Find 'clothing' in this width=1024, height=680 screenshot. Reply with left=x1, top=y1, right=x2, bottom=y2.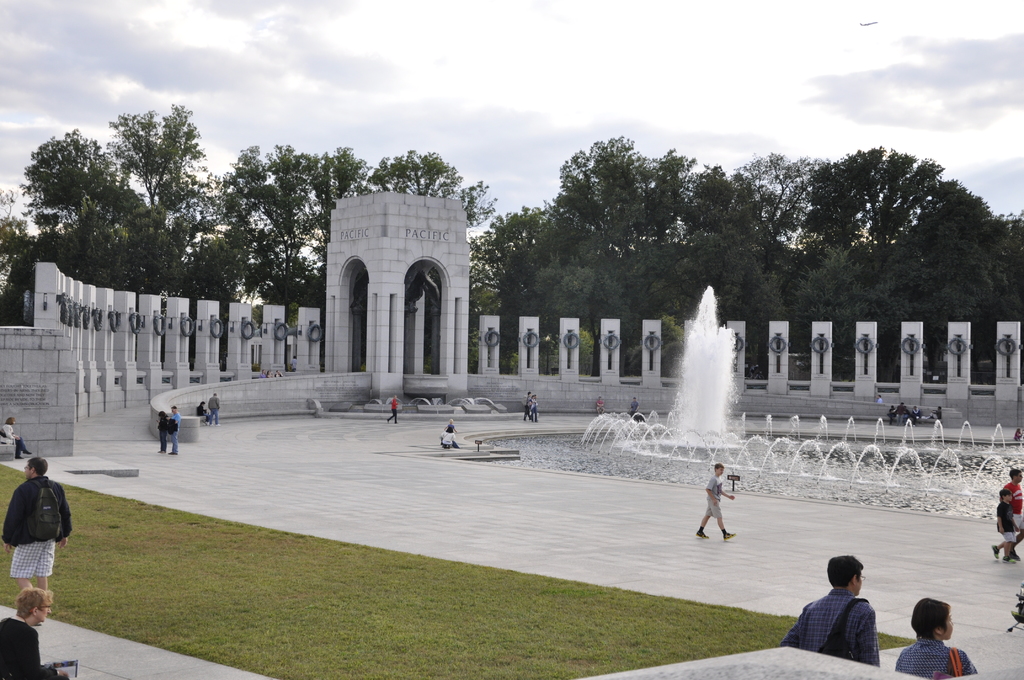
left=707, top=472, right=723, bottom=517.
